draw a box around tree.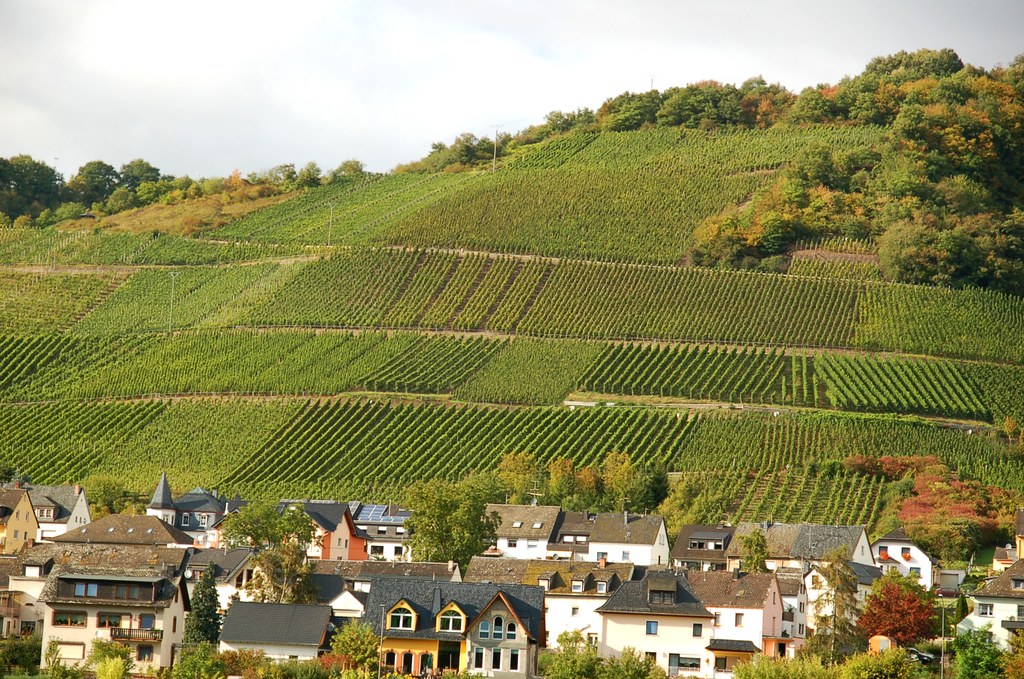
x1=215 y1=494 x2=315 y2=600.
